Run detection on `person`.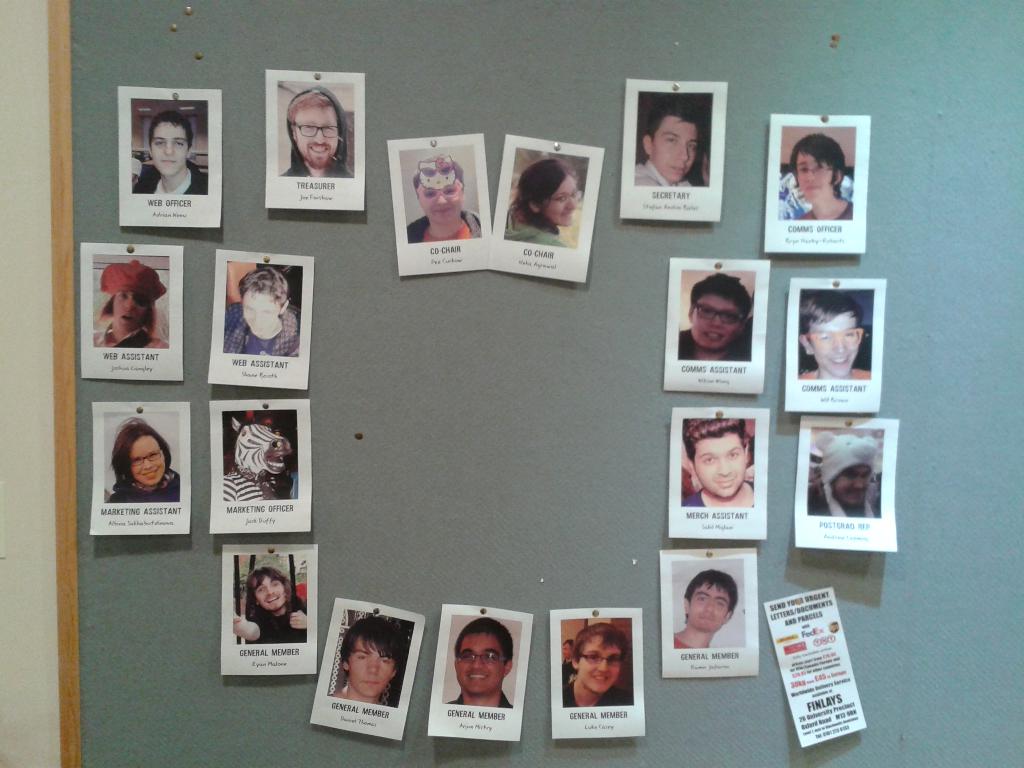
Result: (234, 555, 310, 648).
